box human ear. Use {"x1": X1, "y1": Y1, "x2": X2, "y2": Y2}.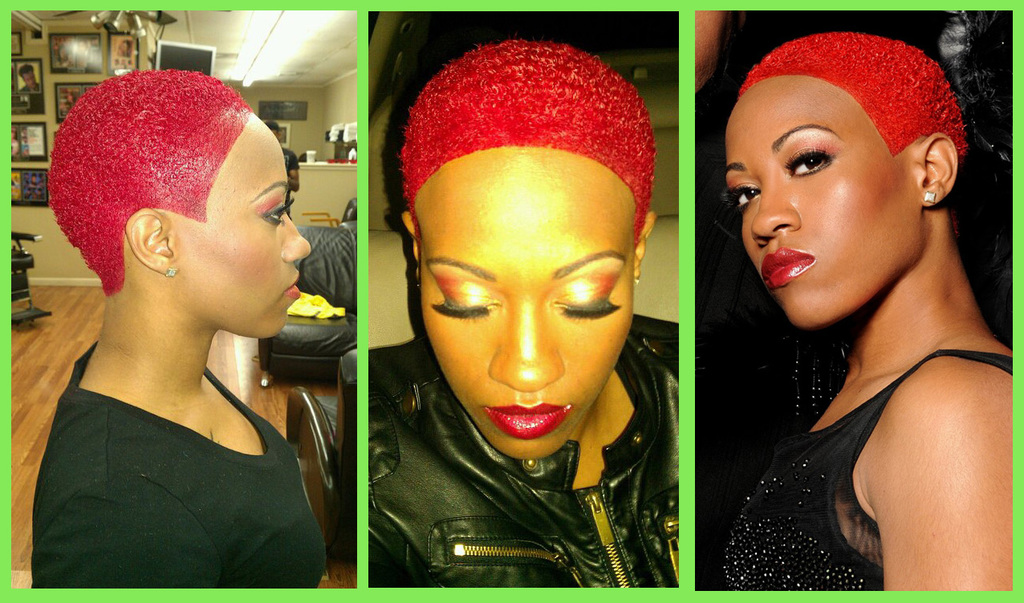
{"x1": 124, "y1": 209, "x2": 180, "y2": 276}.
